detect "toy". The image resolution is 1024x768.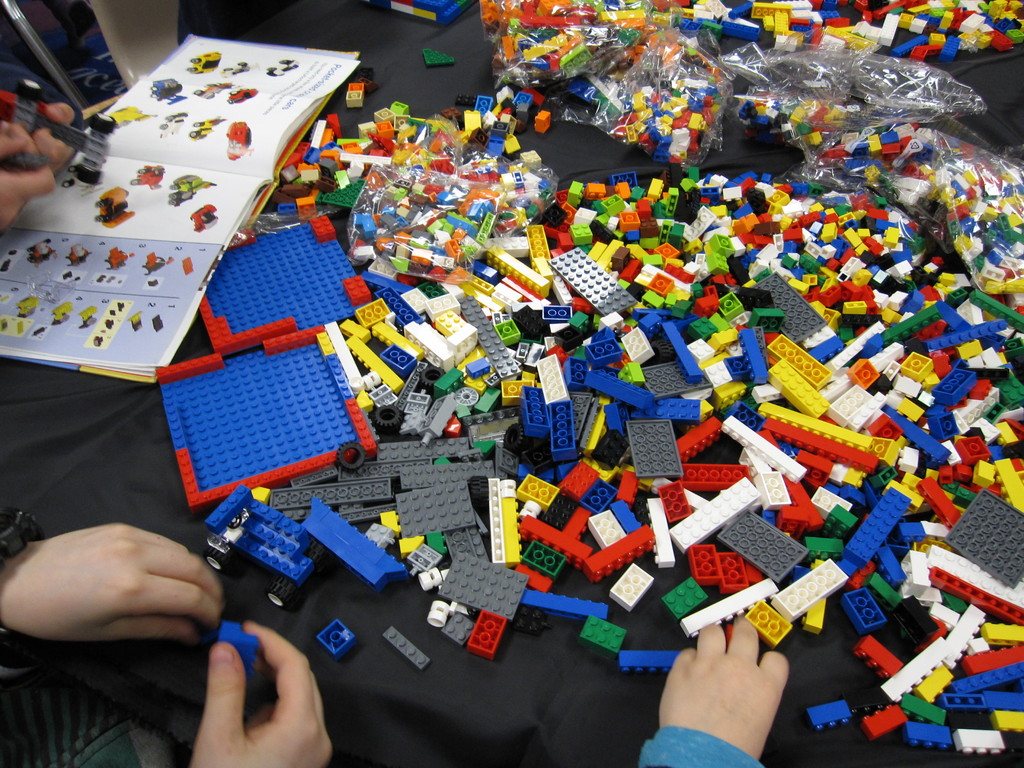
0, 258, 12, 273.
